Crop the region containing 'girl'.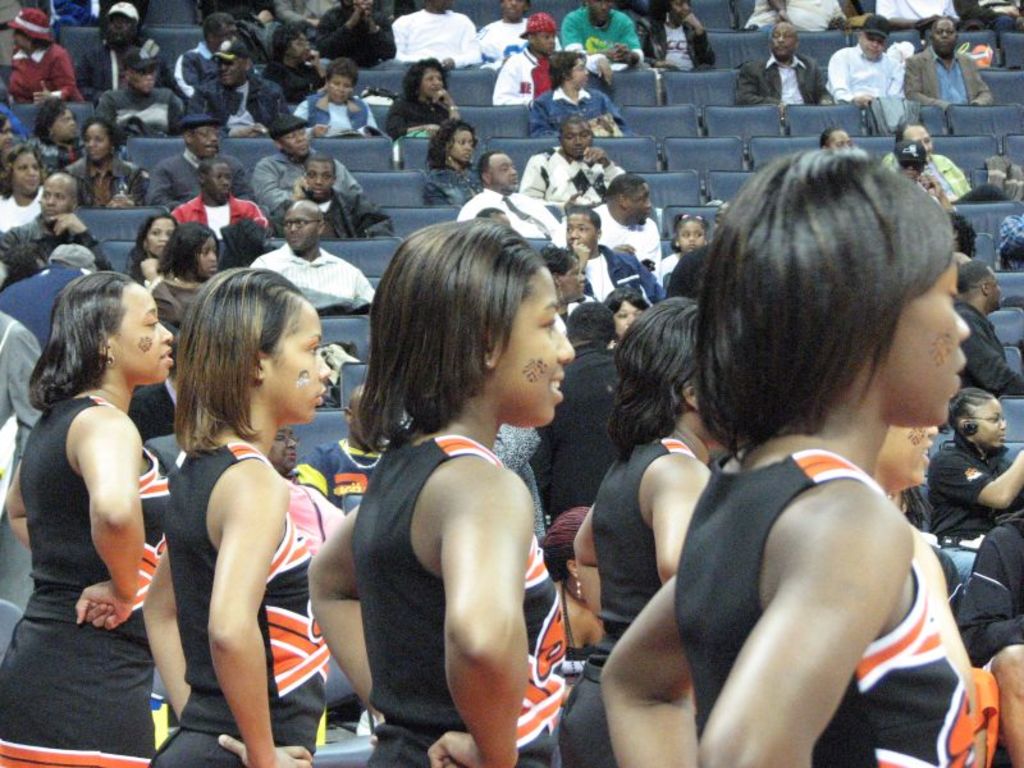
Crop region: region(266, 14, 319, 92).
